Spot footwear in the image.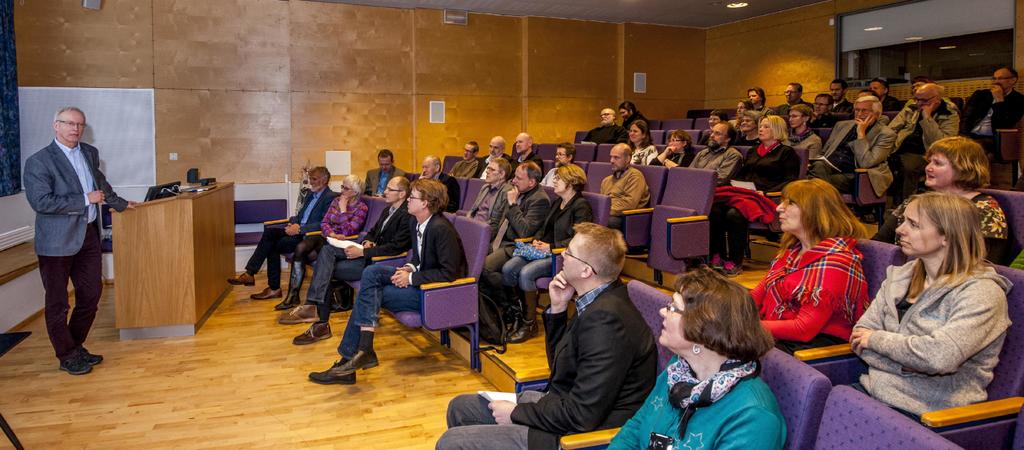
footwear found at box=[228, 277, 254, 284].
